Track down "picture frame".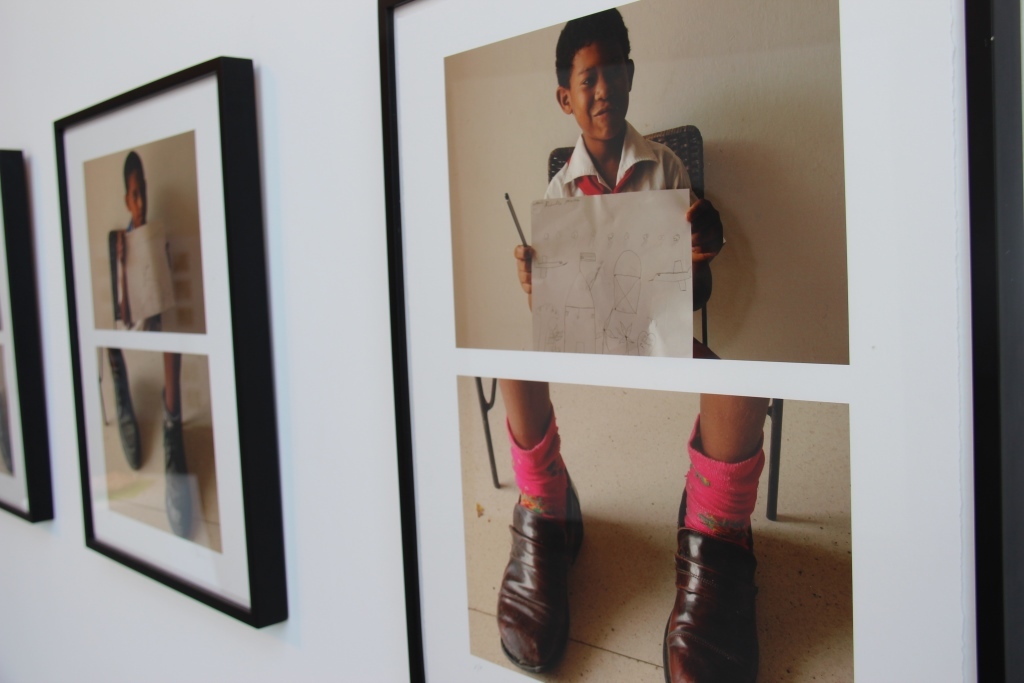
Tracked to {"left": 368, "top": 0, "right": 1023, "bottom": 682}.
